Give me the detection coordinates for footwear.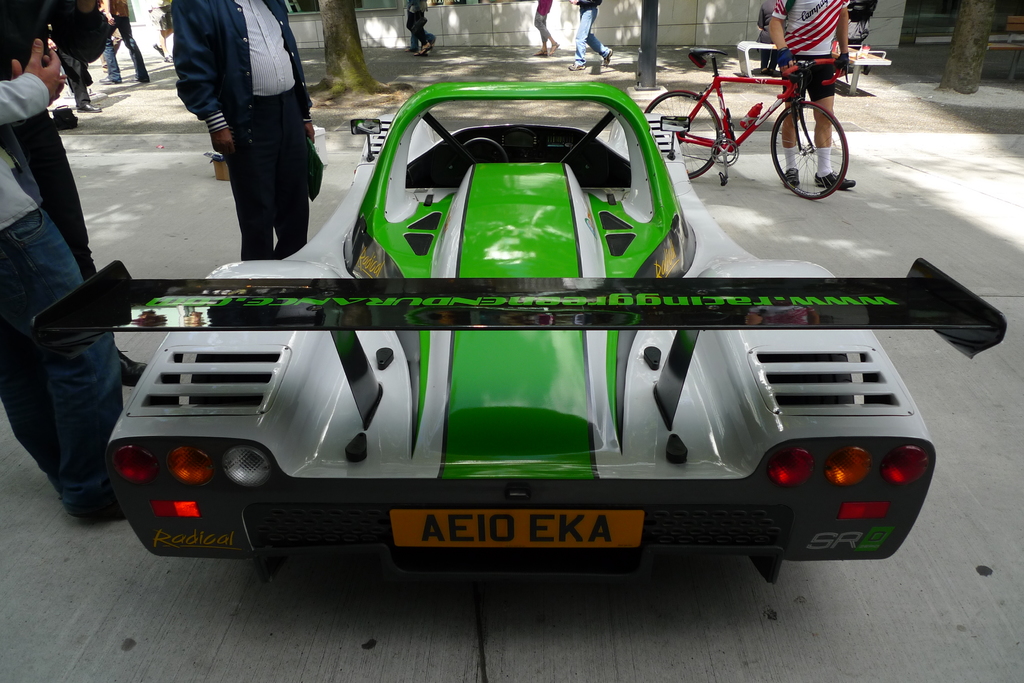
781/158/798/187.
